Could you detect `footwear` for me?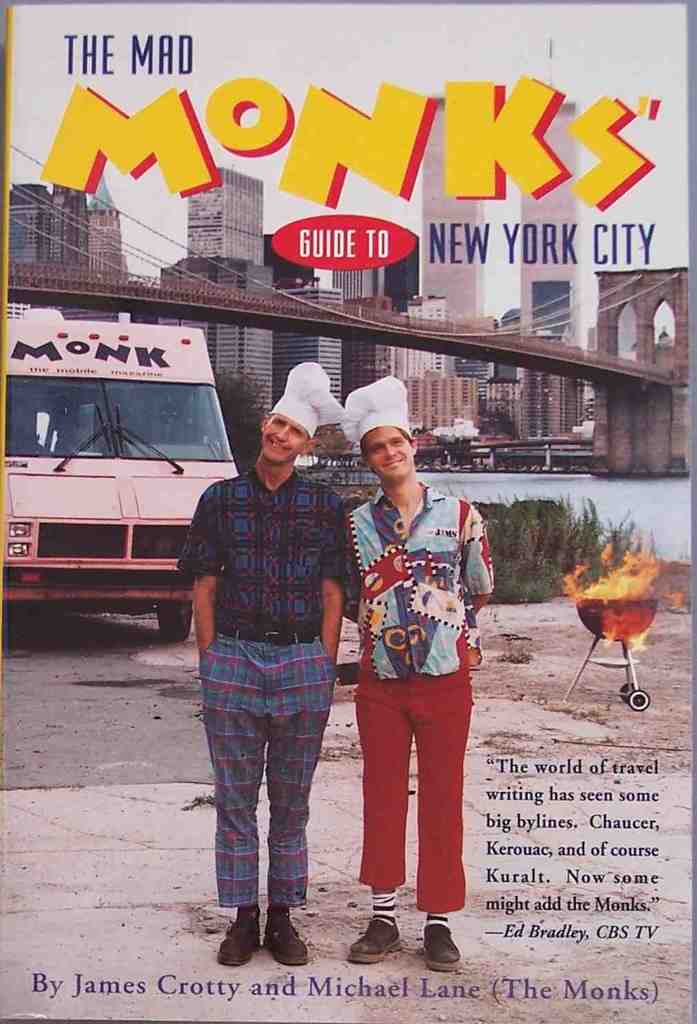
Detection result: [422,920,464,973].
